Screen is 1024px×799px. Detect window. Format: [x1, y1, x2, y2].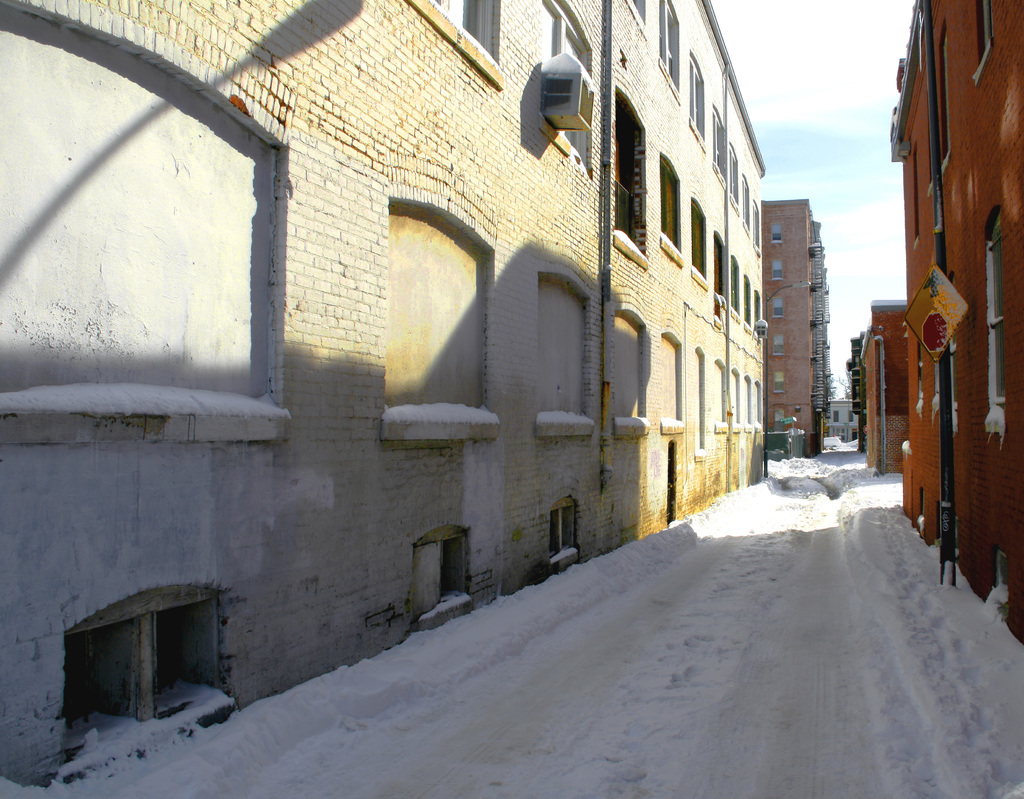
[751, 197, 767, 257].
